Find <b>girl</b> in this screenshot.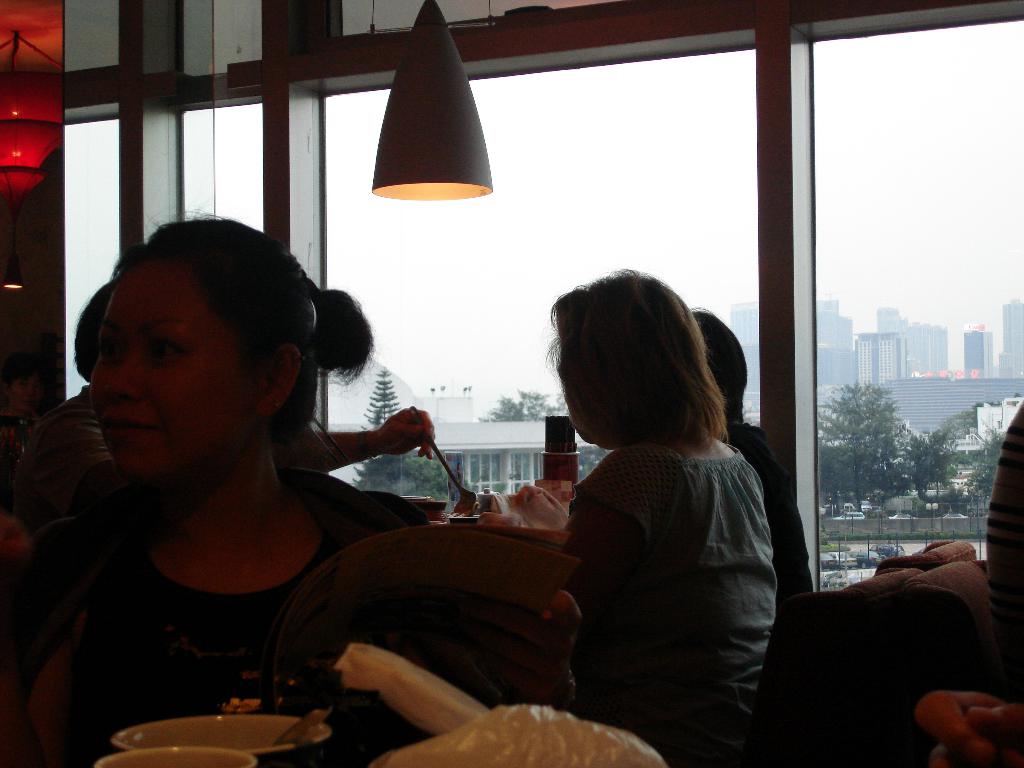
The bounding box for <b>girl</b> is 3/208/568/767.
